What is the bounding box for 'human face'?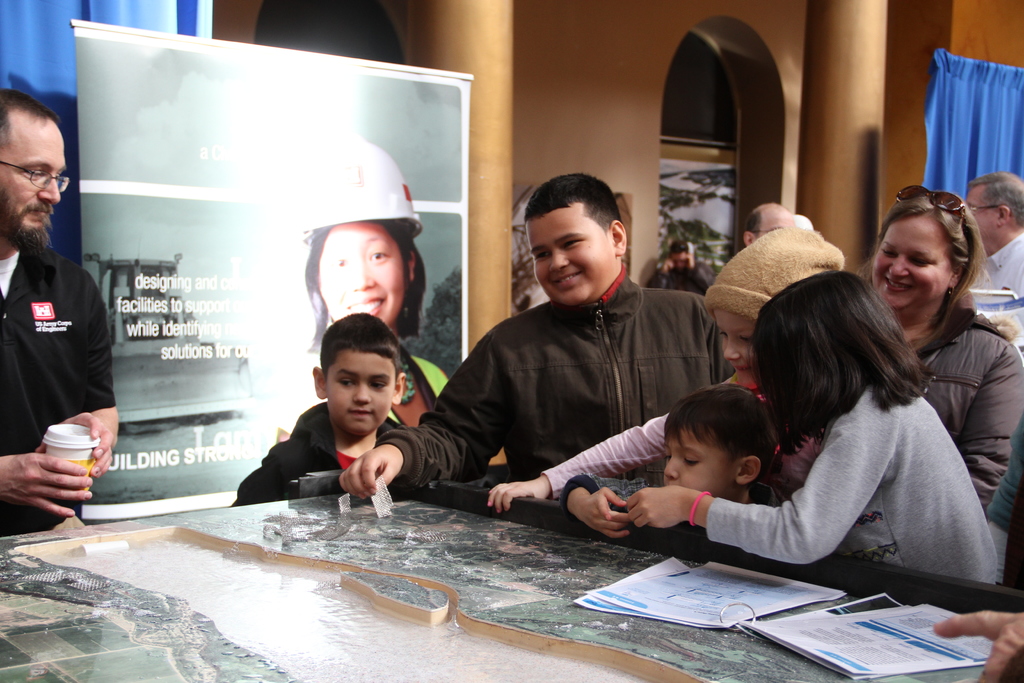
<box>964,183,1001,231</box>.
